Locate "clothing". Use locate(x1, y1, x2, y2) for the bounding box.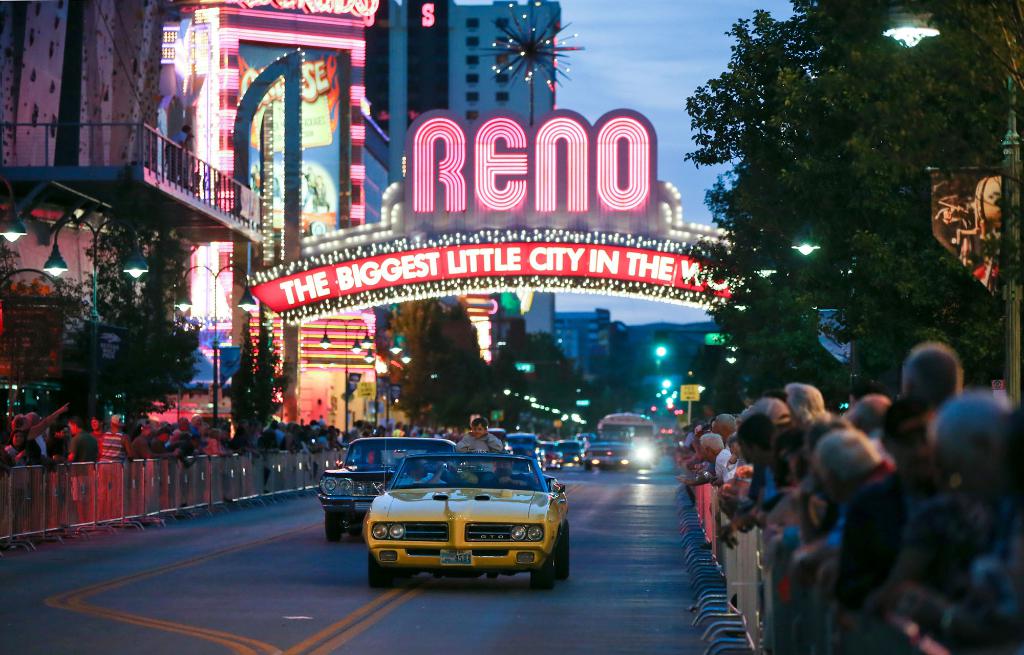
locate(149, 440, 172, 473).
